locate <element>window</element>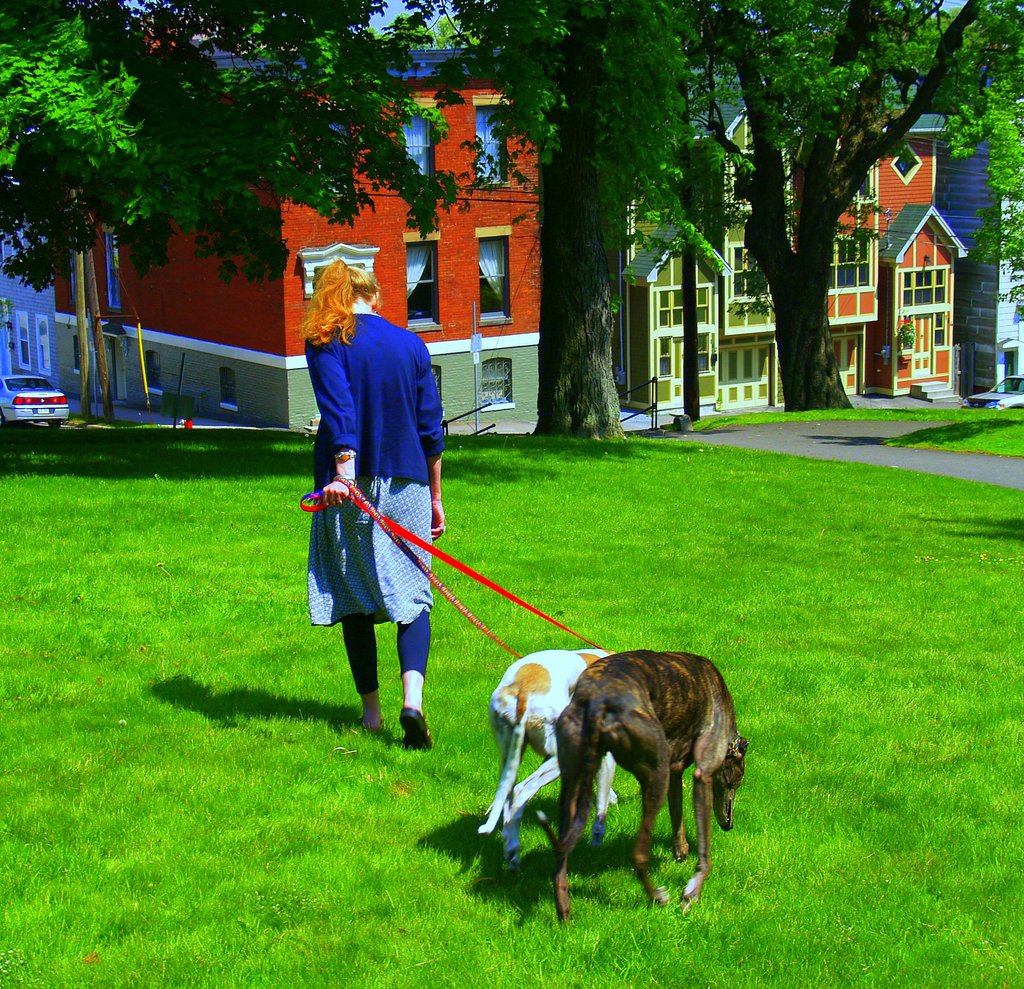
<bbox>653, 333, 671, 377</bbox>
